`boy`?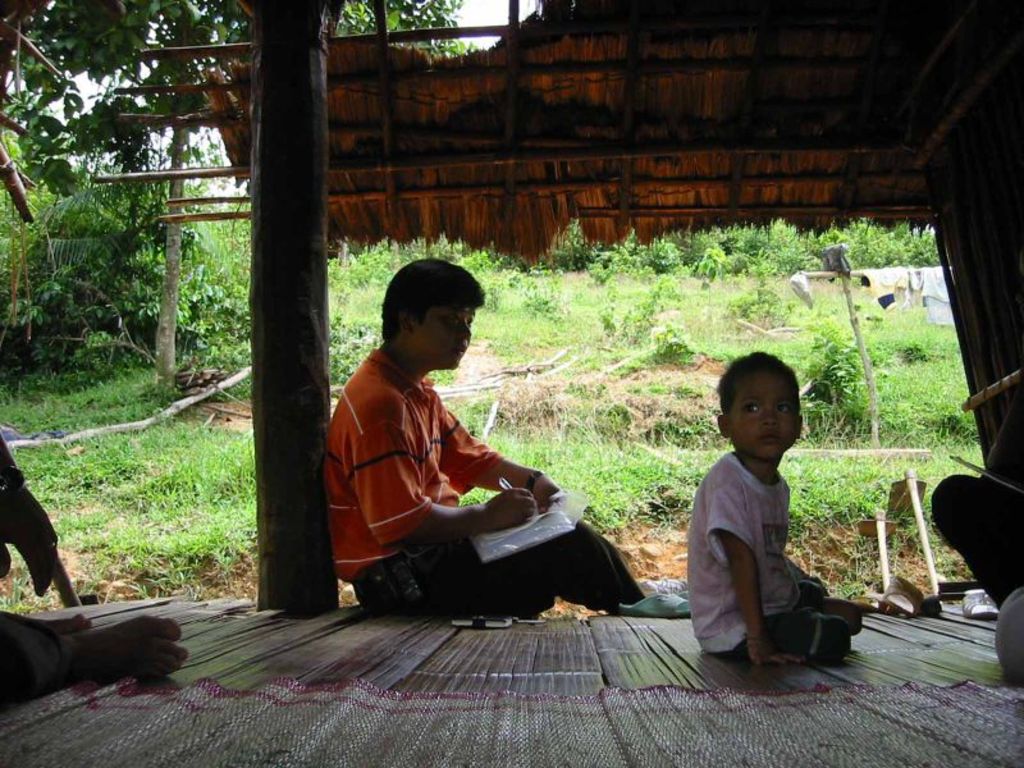
(x1=324, y1=259, x2=685, y2=623)
